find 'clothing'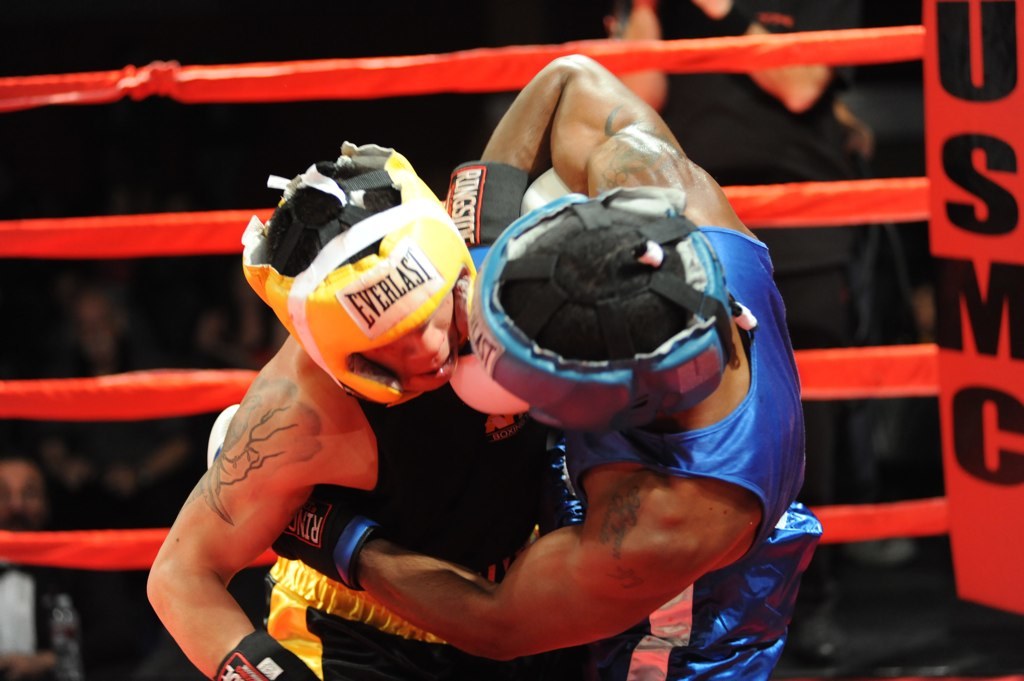
559:242:806:565
